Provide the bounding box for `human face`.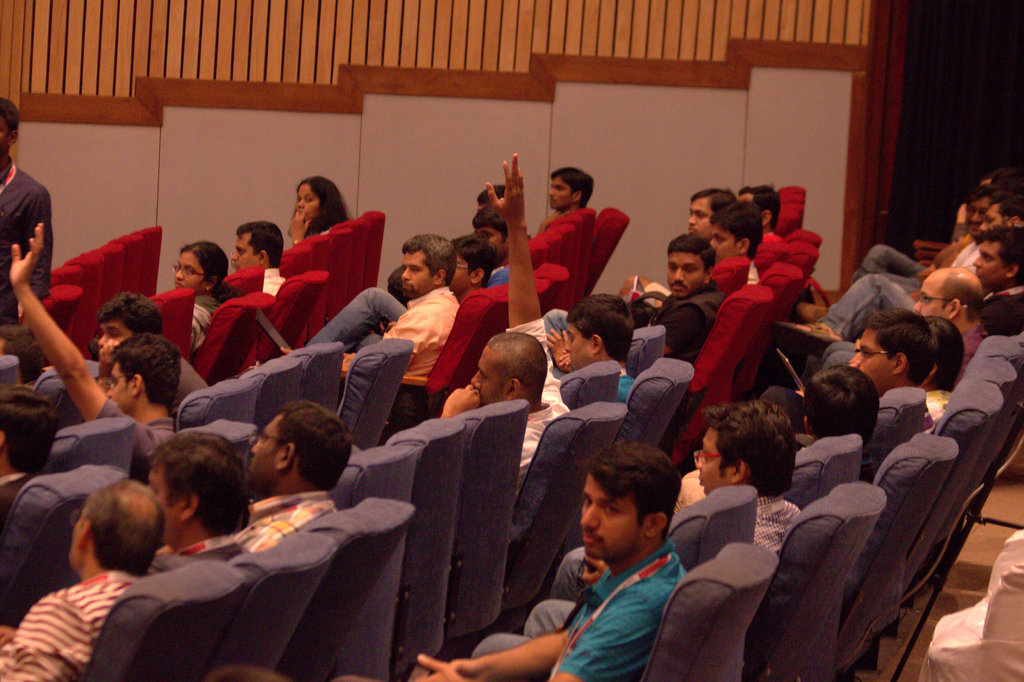
(left=684, top=199, right=713, bottom=234).
